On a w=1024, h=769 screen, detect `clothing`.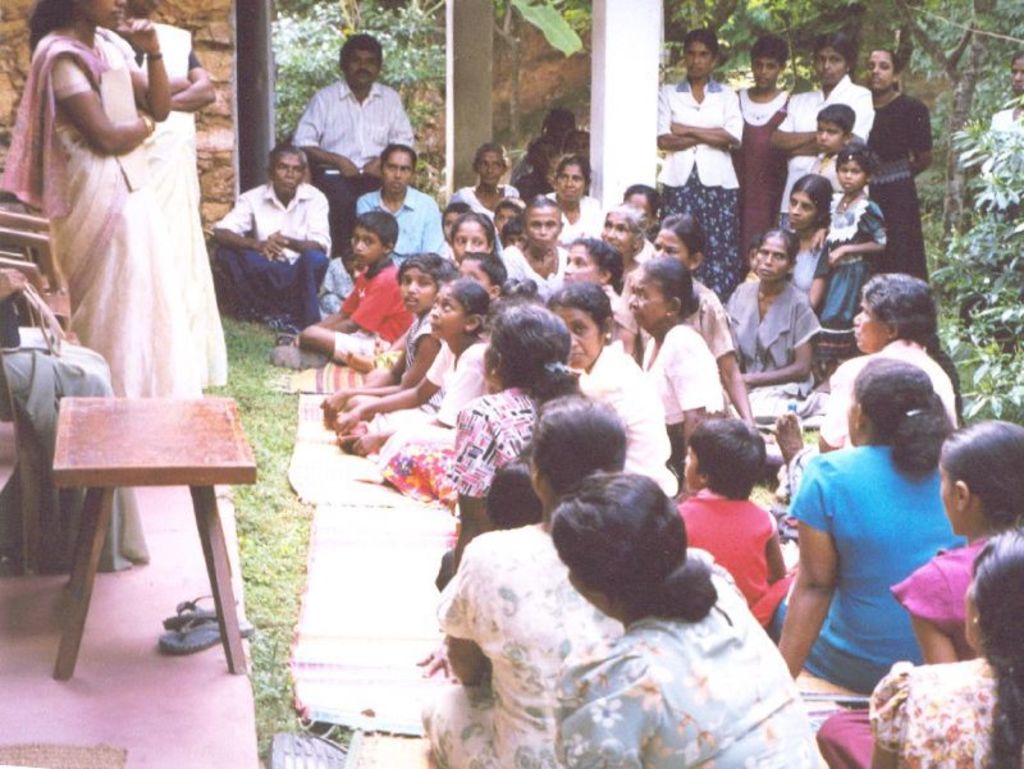
{"x1": 650, "y1": 75, "x2": 748, "y2": 299}.
